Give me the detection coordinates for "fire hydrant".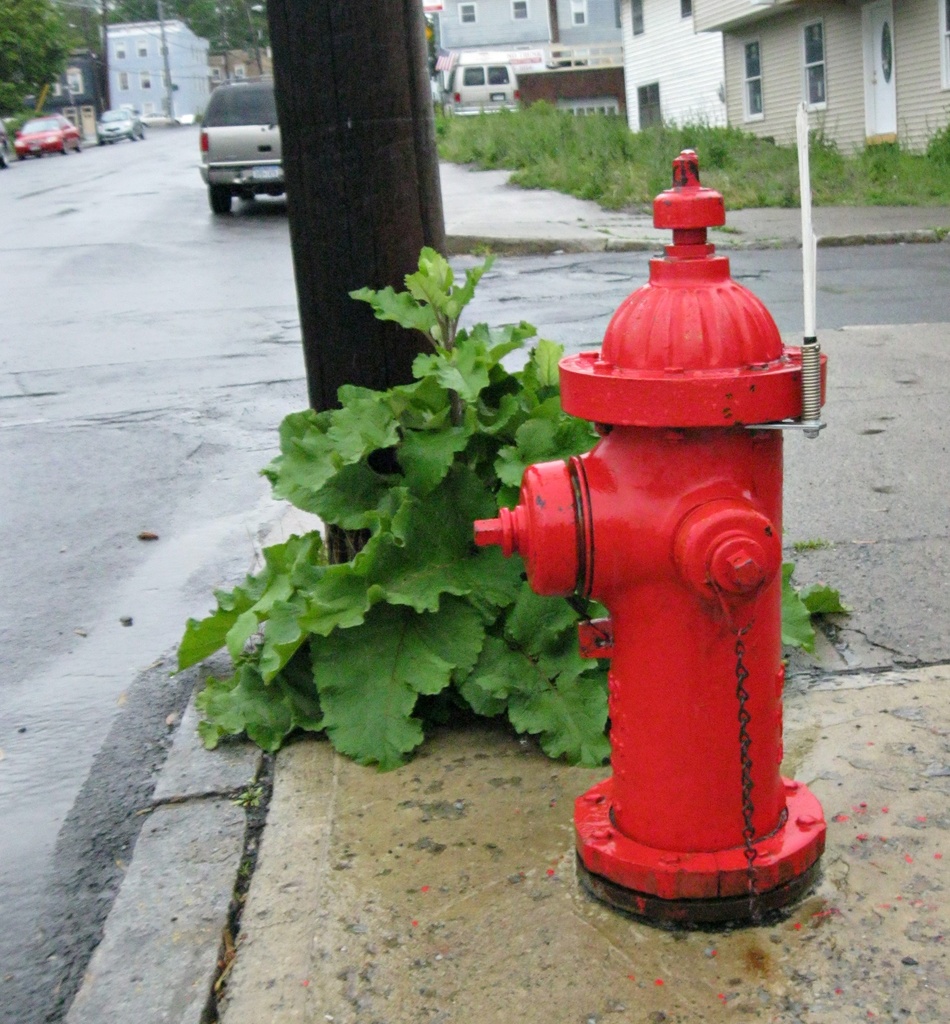
(left=478, top=142, right=835, bottom=913).
